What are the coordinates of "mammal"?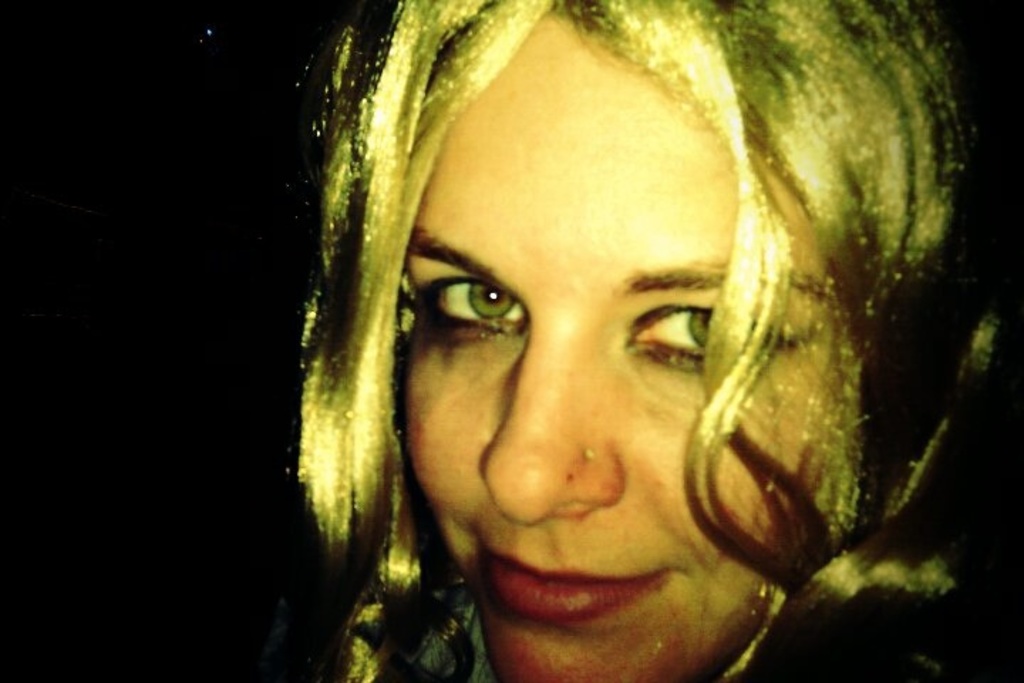
select_region(165, 1, 1004, 619).
